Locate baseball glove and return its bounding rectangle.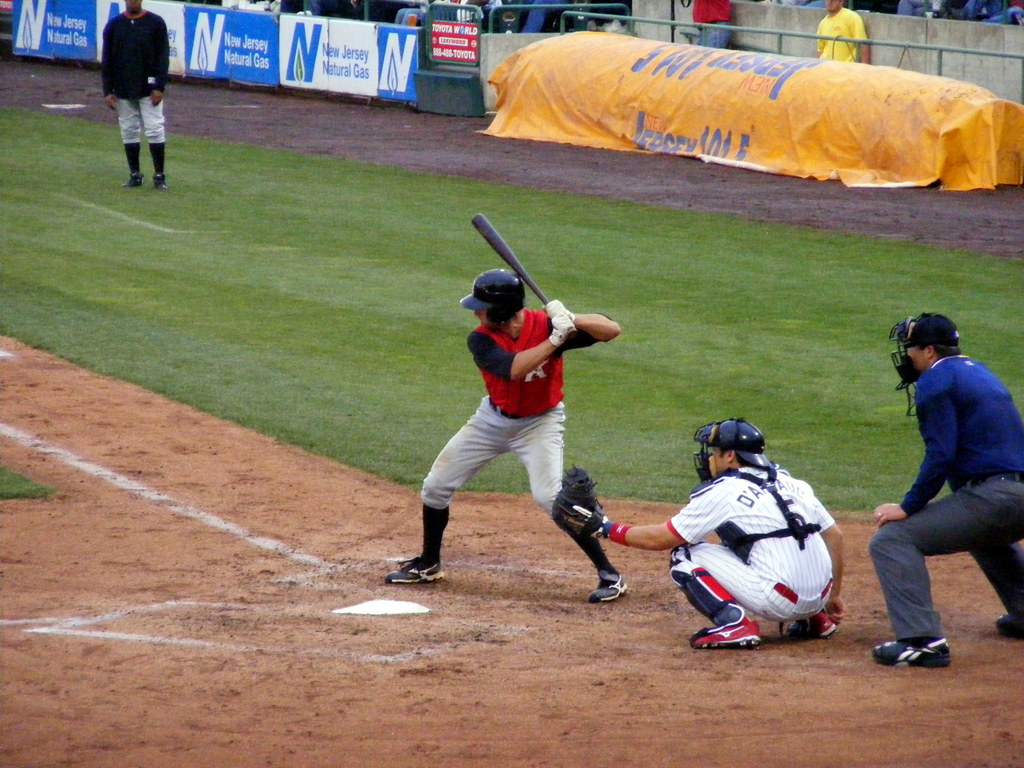
locate(548, 462, 605, 534).
